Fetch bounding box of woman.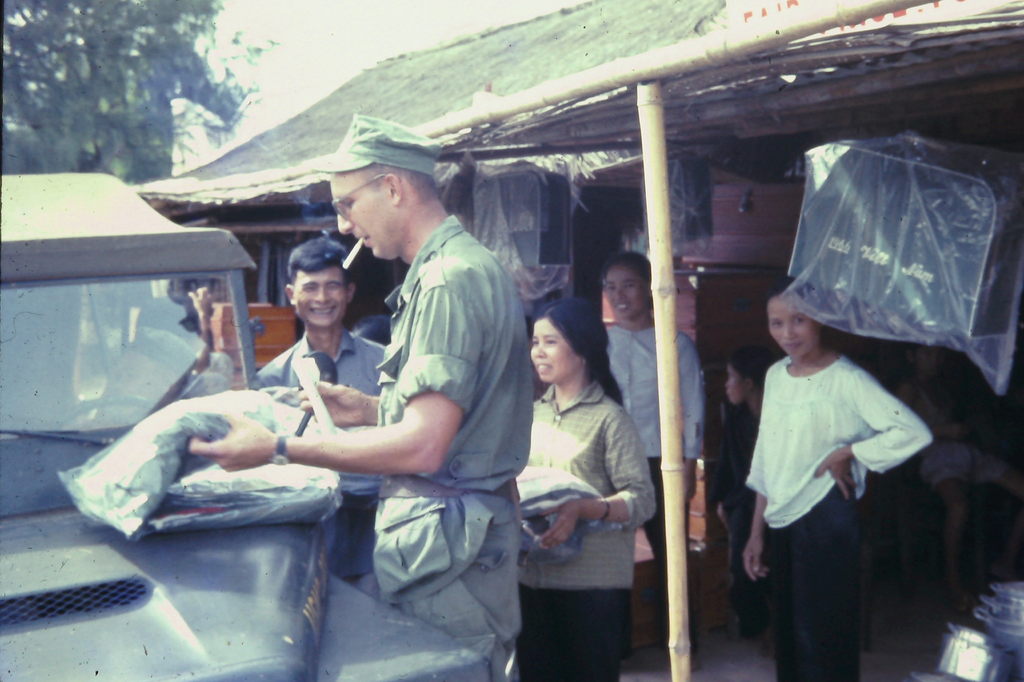
Bbox: pyautogui.locateOnScreen(740, 270, 929, 681).
